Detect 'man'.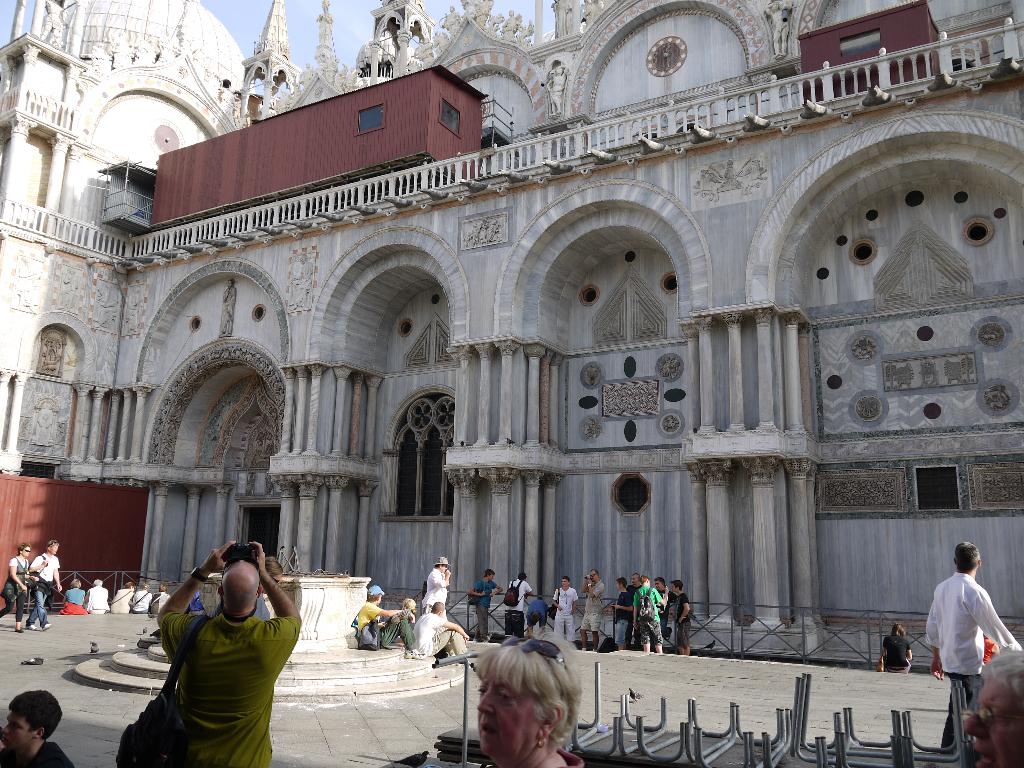
Detected at region(604, 573, 634, 651).
